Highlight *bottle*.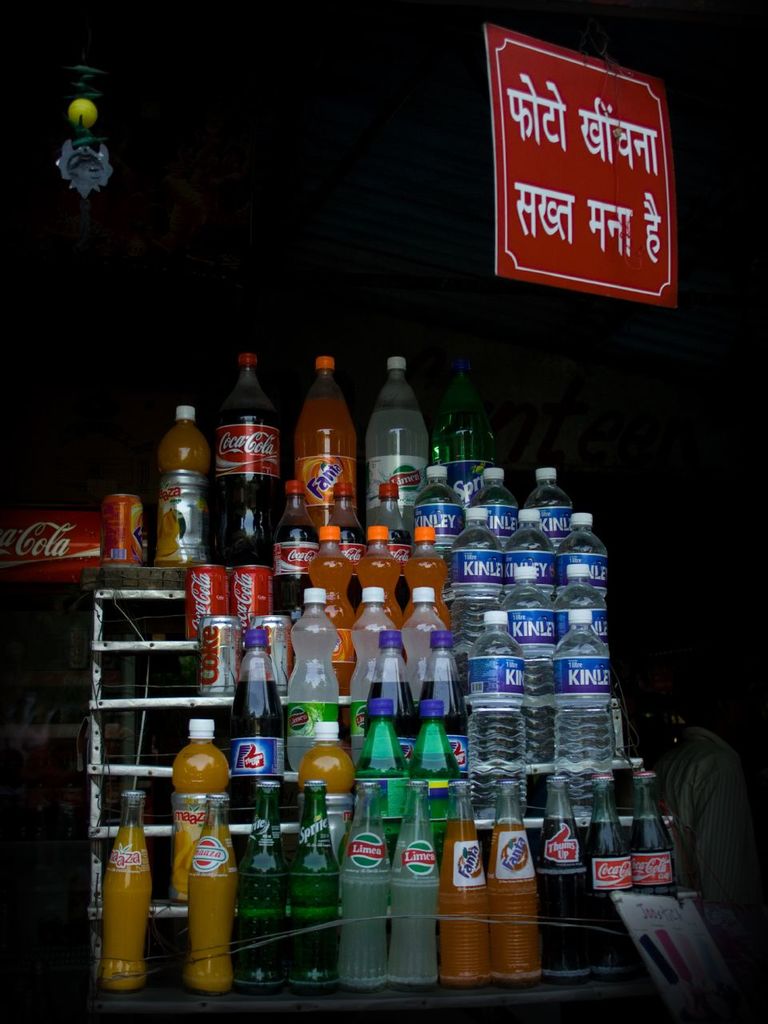
Highlighted region: region(630, 767, 682, 876).
